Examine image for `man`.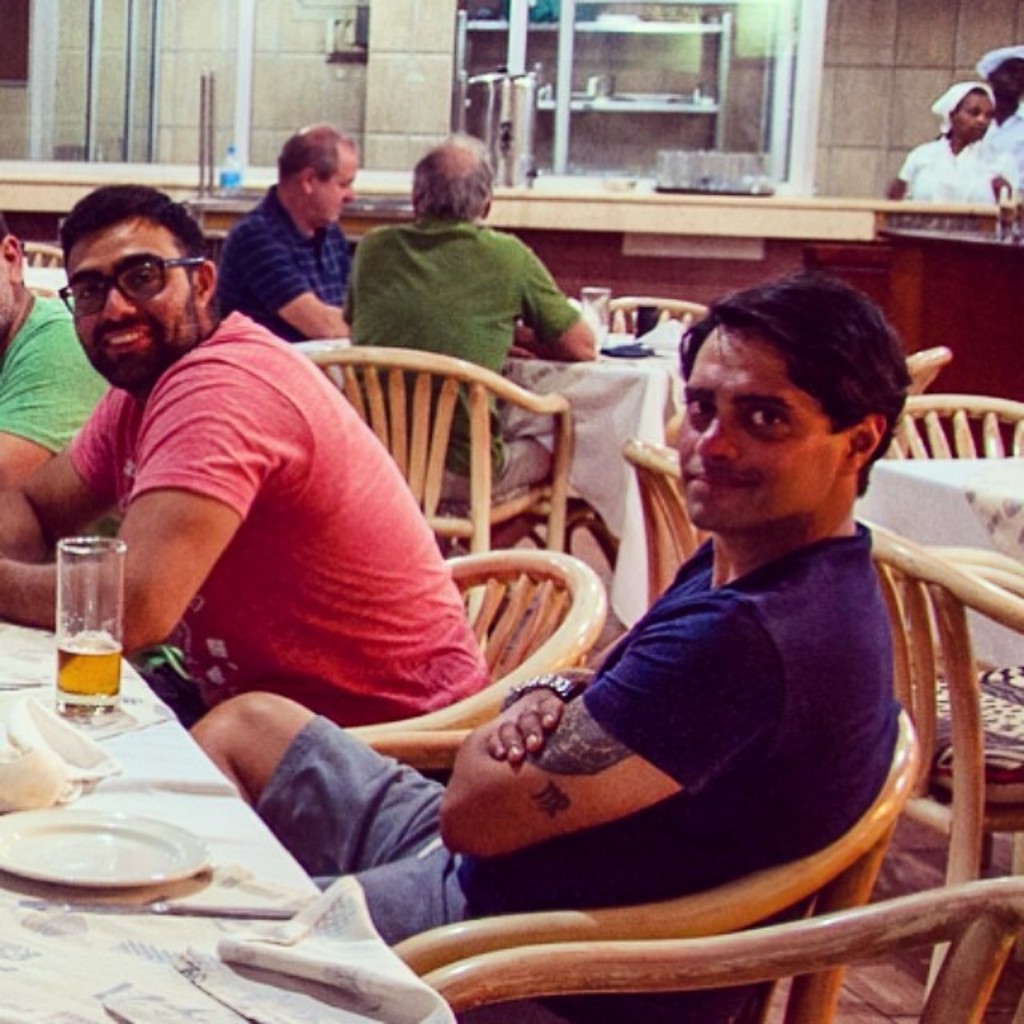
Examination result: Rect(349, 126, 605, 506).
